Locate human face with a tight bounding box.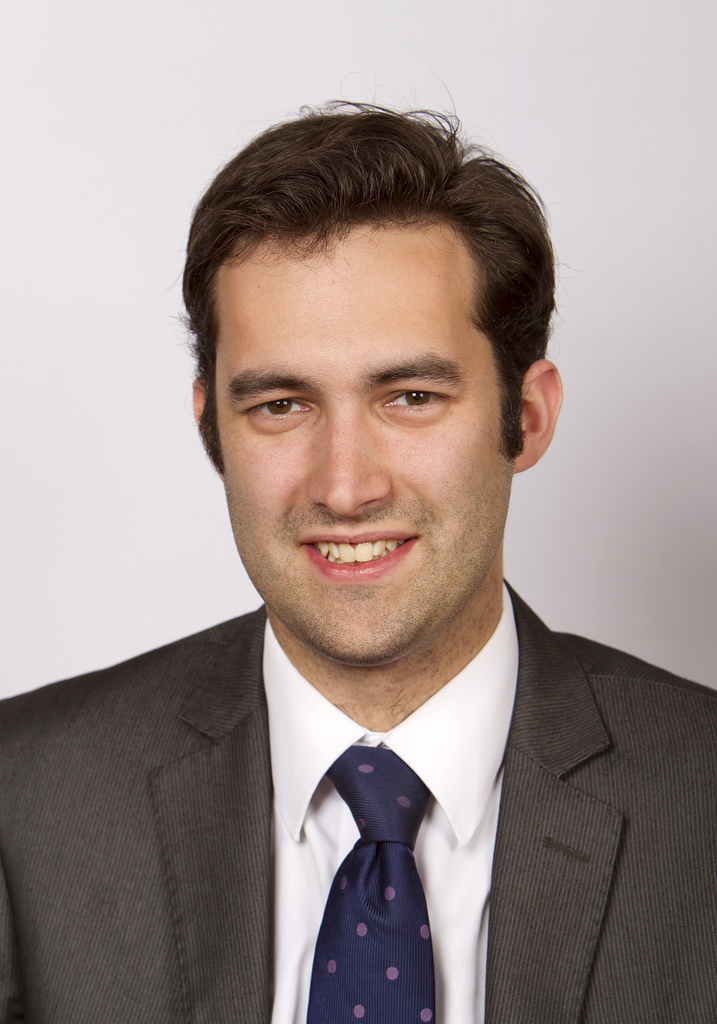
<box>207,227,522,662</box>.
